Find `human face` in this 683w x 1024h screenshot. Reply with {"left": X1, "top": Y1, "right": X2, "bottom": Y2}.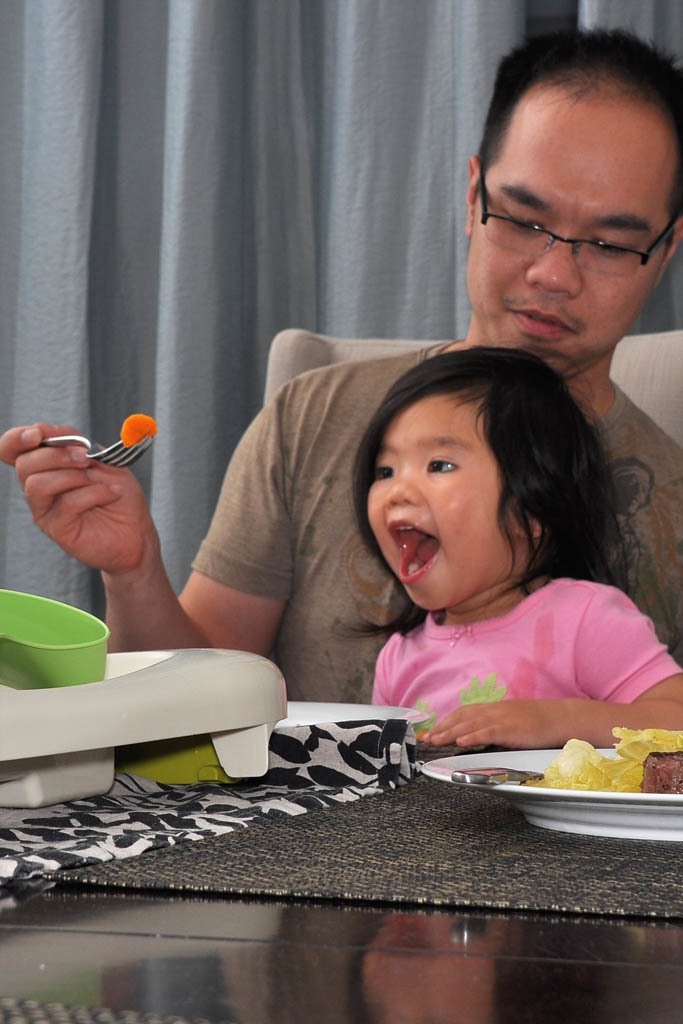
{"left": 465, "top": 100, "right": 674, "bottom": 377}.
